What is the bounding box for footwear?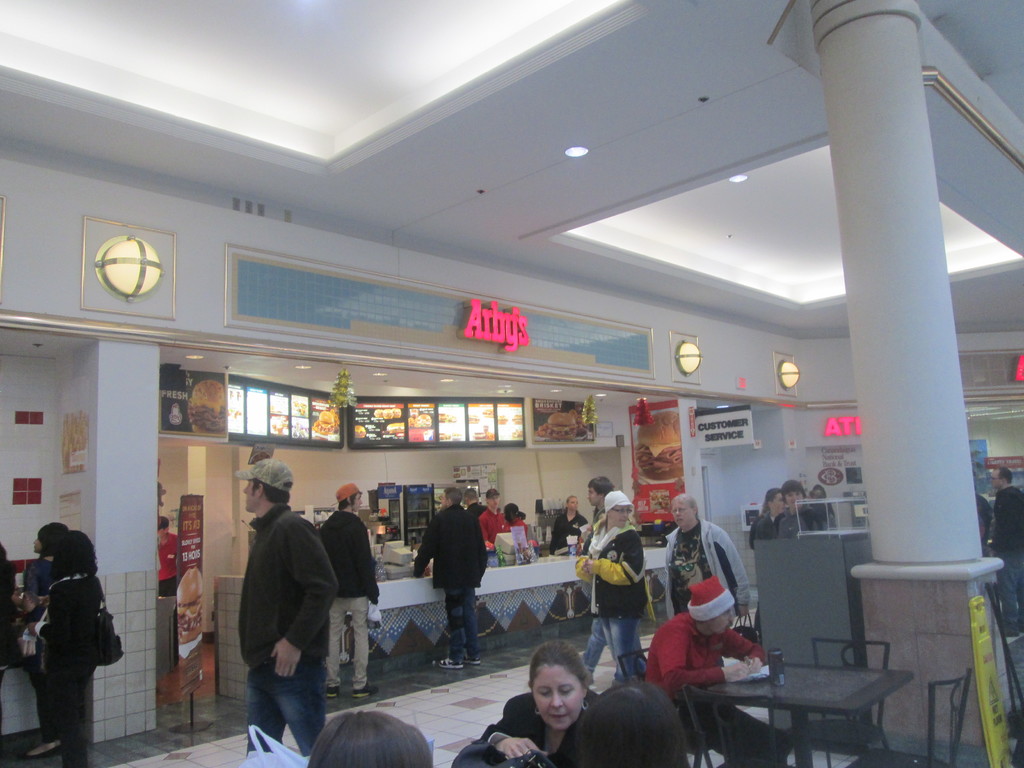
[436,651,467,671].
